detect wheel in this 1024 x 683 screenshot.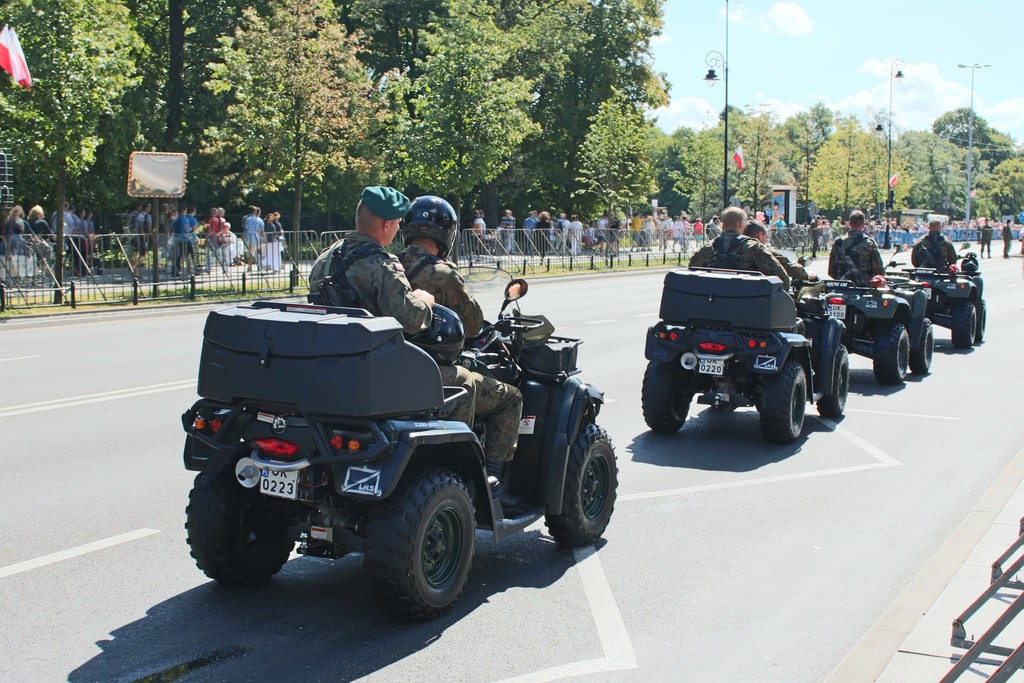
Detection: (545, 411, 623, 552).
